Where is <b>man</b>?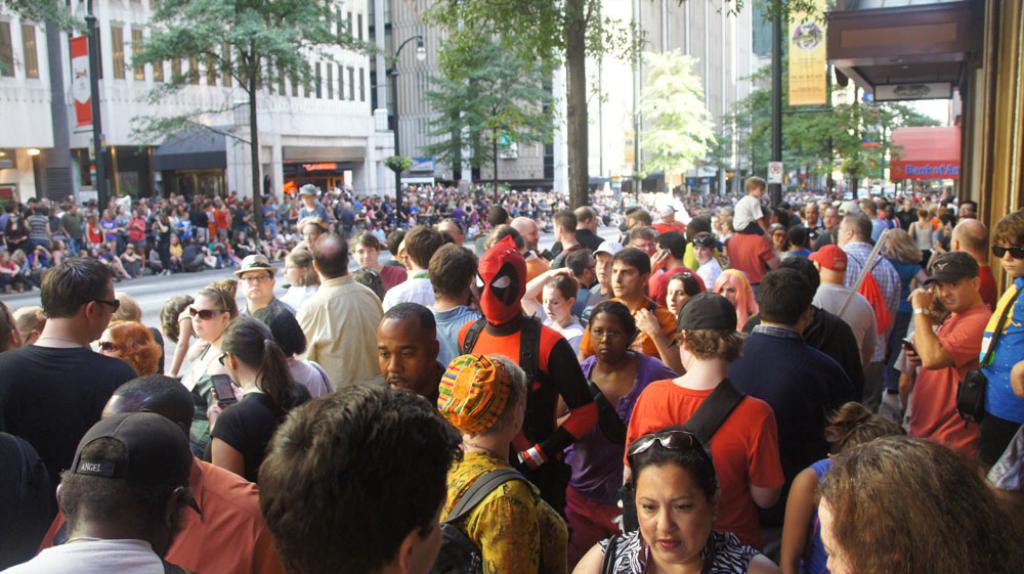
(x1=255, y1=386, x2=468, y2=573).
